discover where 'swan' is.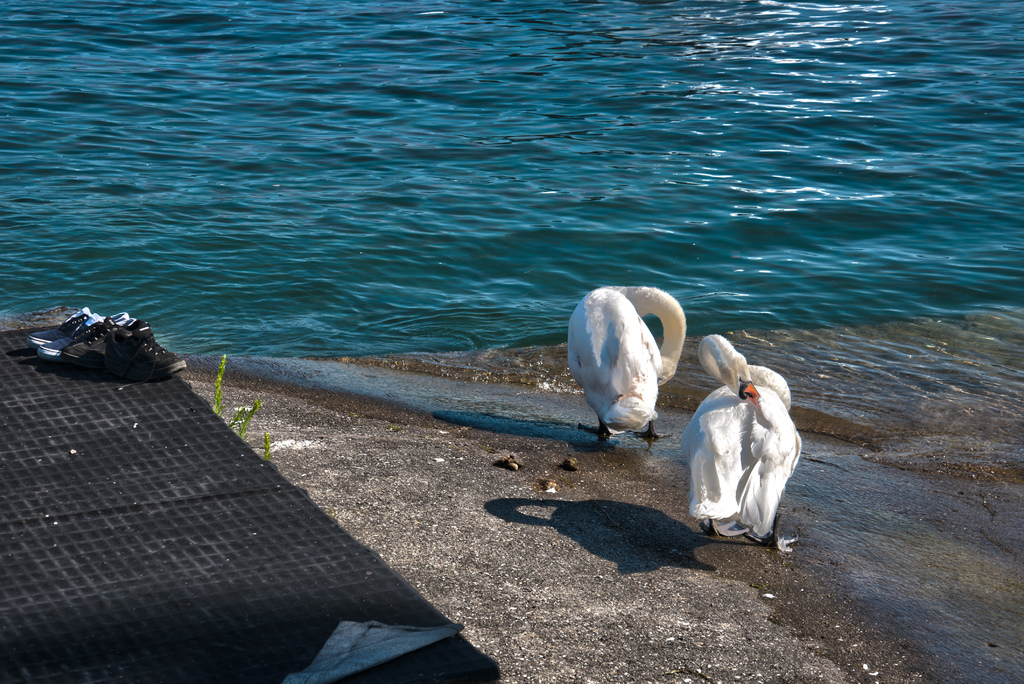
Discovered at [680,325,812,552].
